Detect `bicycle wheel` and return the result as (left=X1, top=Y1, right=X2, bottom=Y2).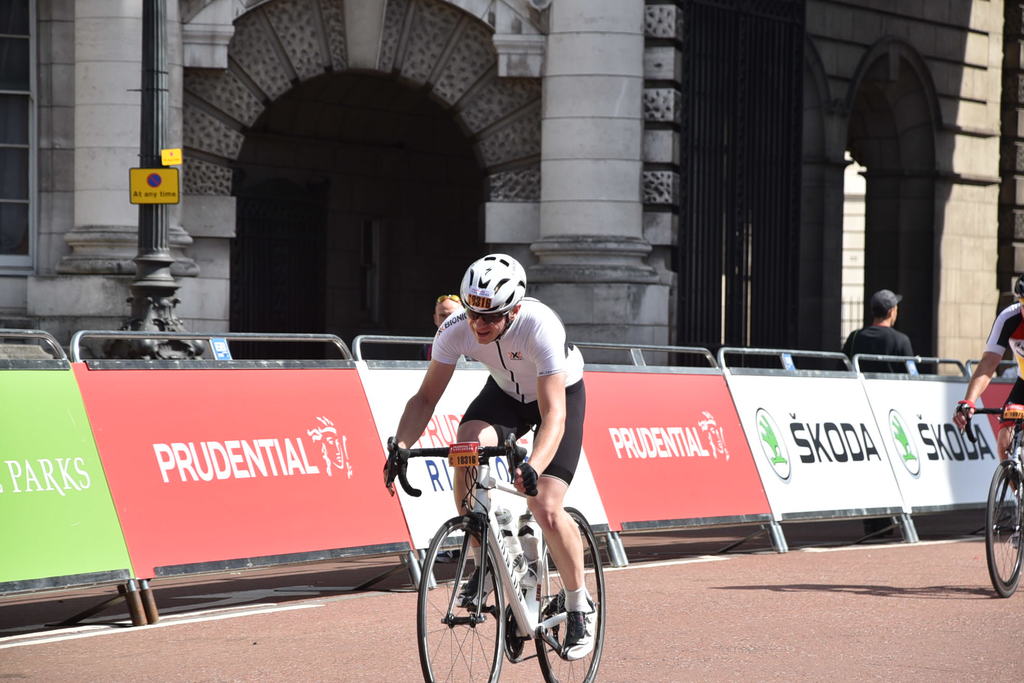
(left=415, top=517, right=511, bottom=682).
